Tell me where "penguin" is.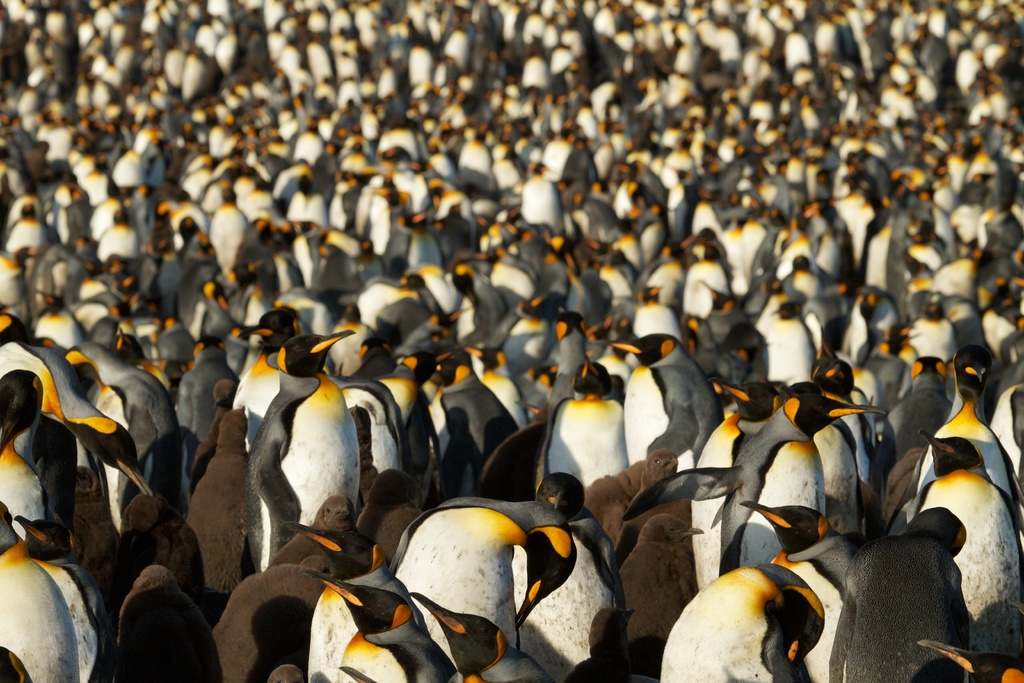
"penguin" is at (831, 509, 970, 679).
